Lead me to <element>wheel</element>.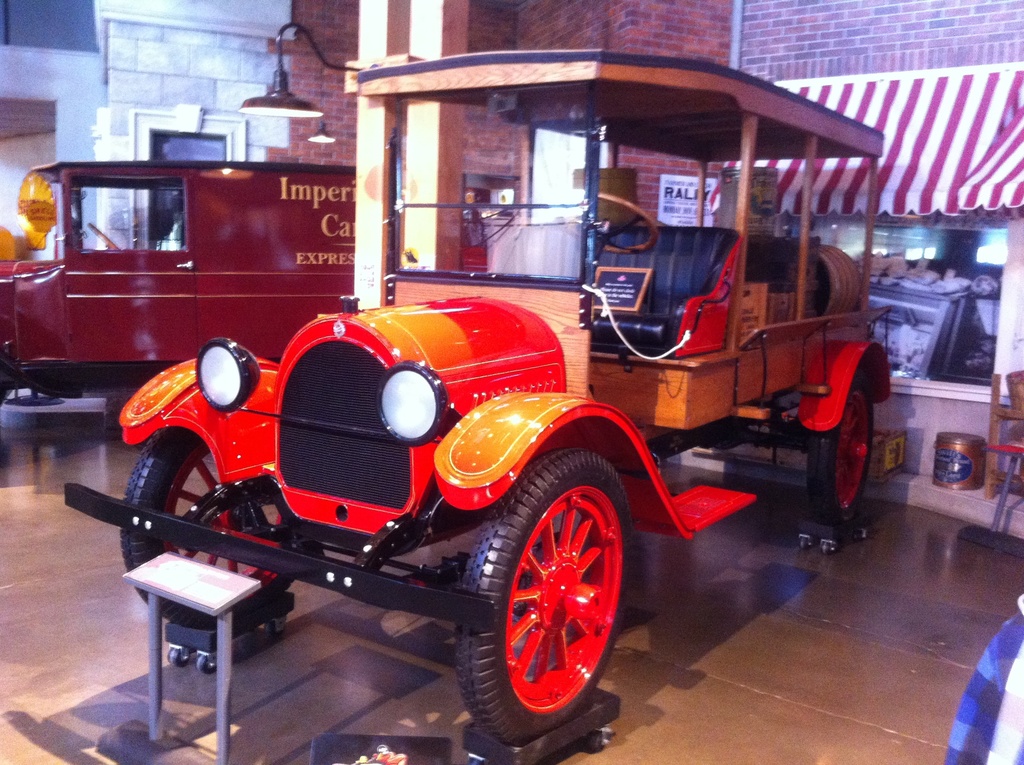
Lead to bbox=[87, 225, 119, 248].
